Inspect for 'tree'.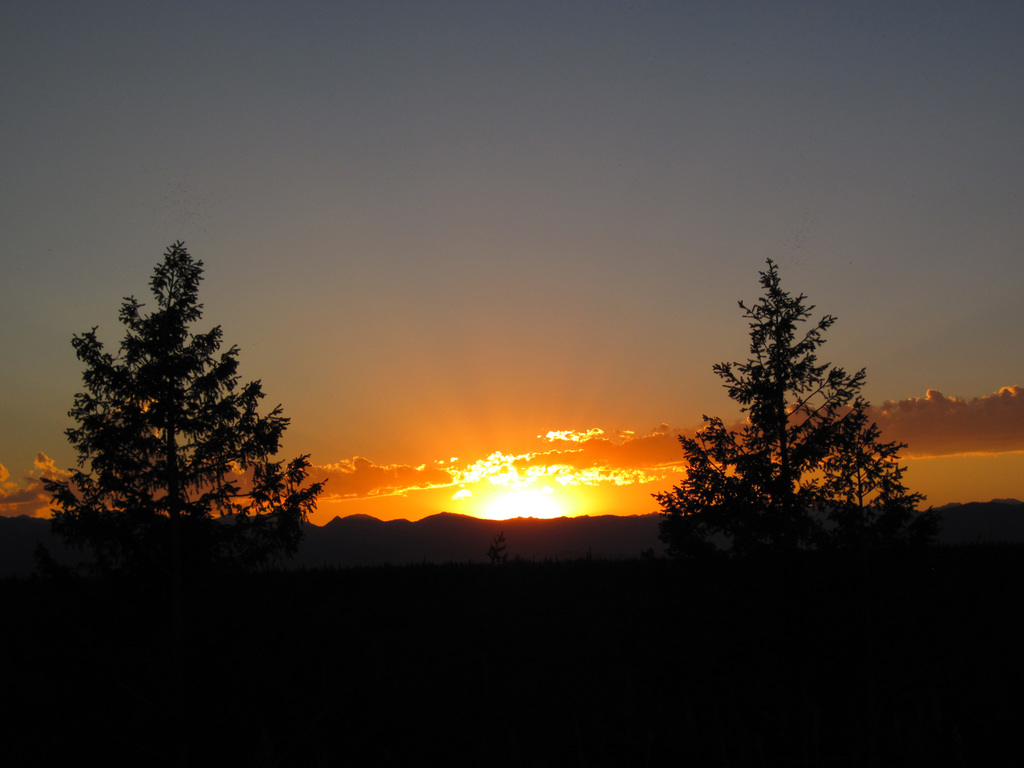
Inspection: detection(671, 248, 902, 547).
